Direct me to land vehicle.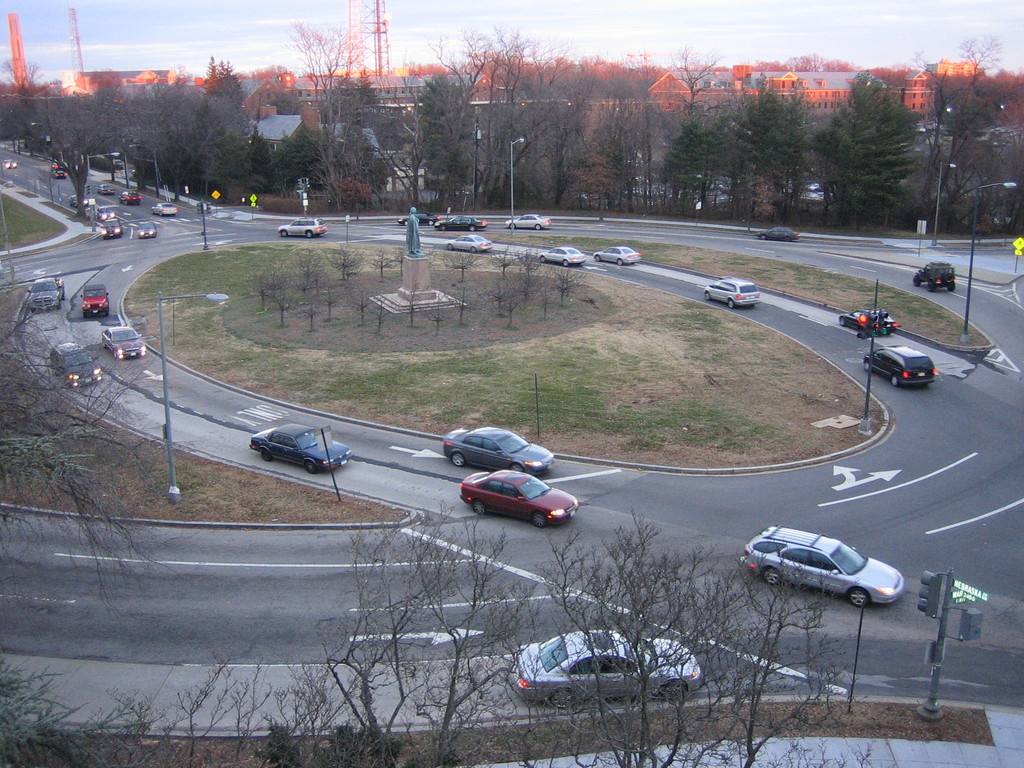
Direction: 536:244:588:268.
